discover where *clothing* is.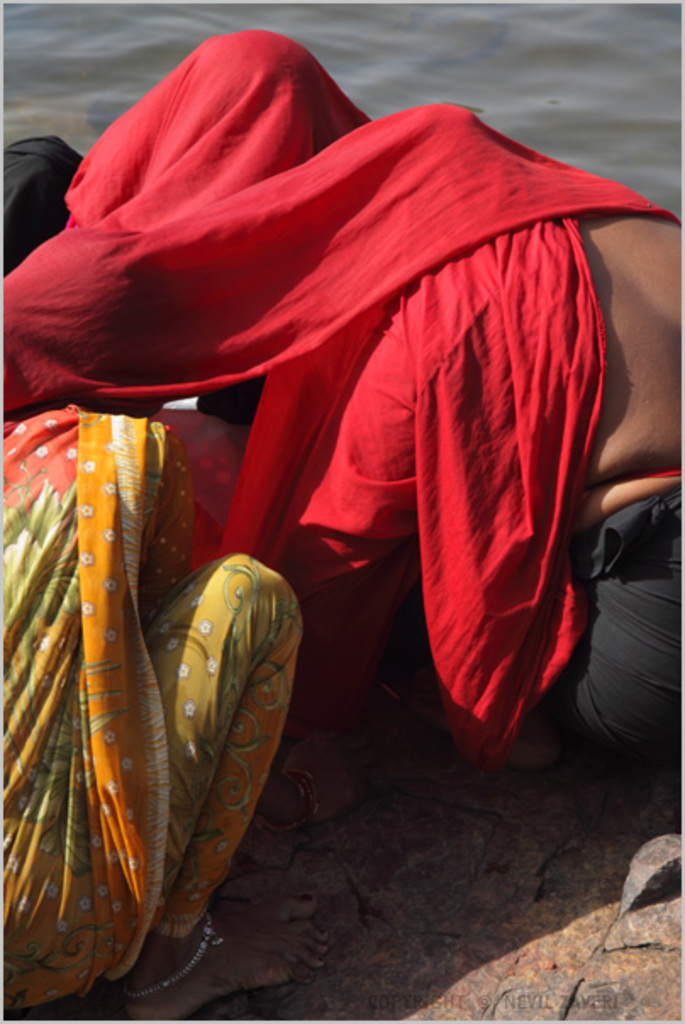
Discovered at crop(0, 398, 304, 1014).
